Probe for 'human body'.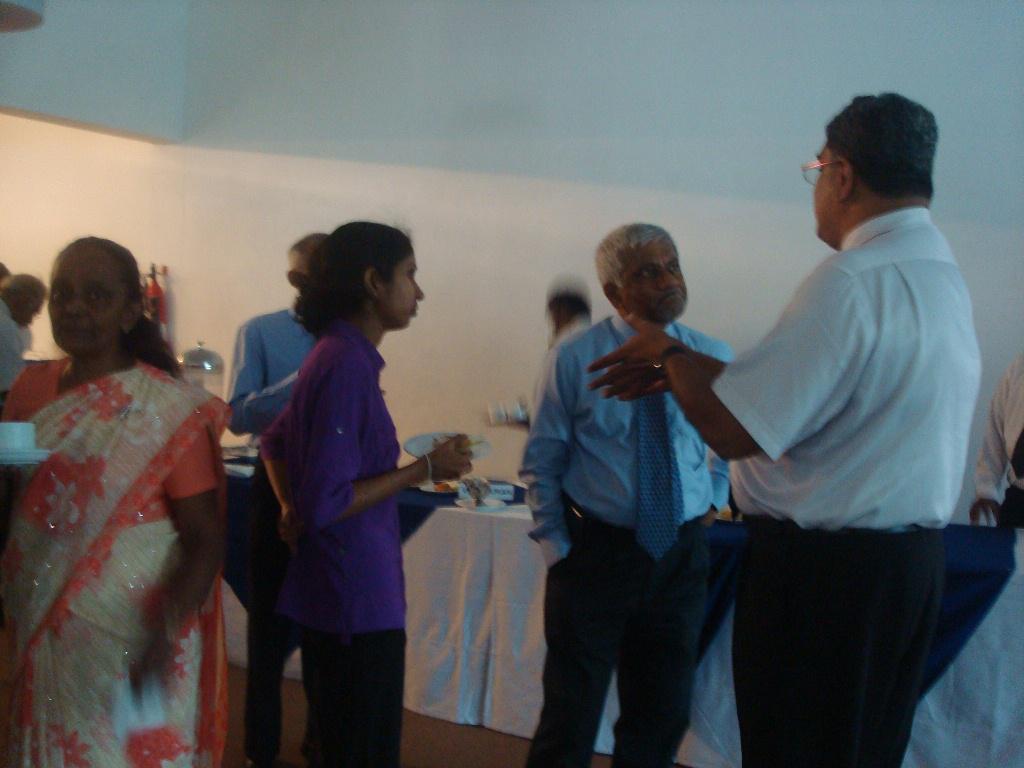
Probe result: [0, 297, 33, 397].
